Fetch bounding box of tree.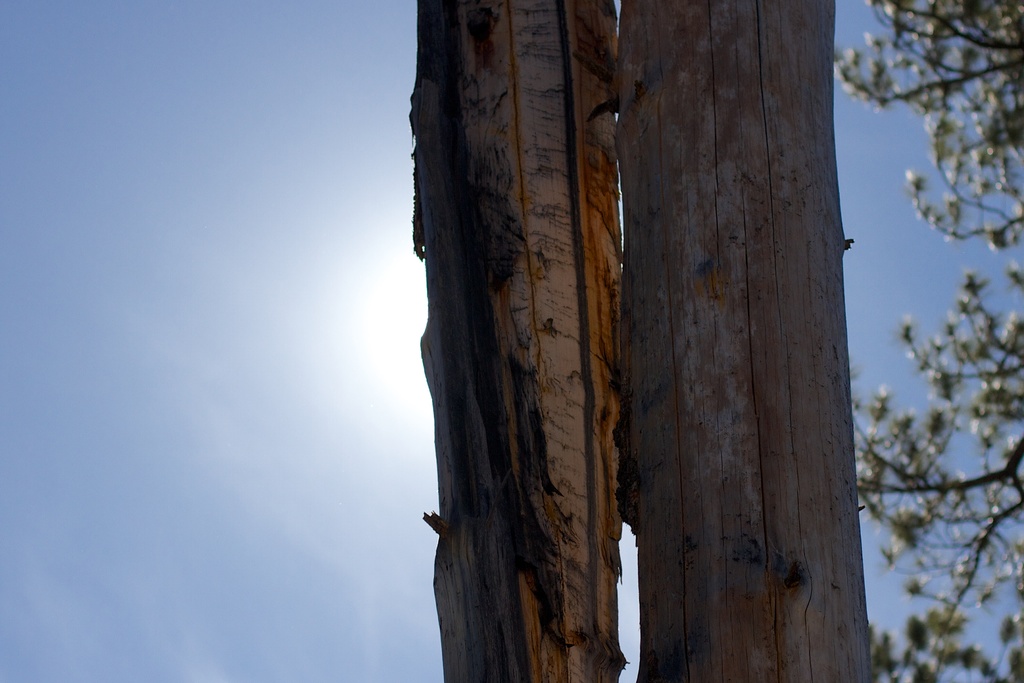
Bbox: box(595, 0, 884, 682).
